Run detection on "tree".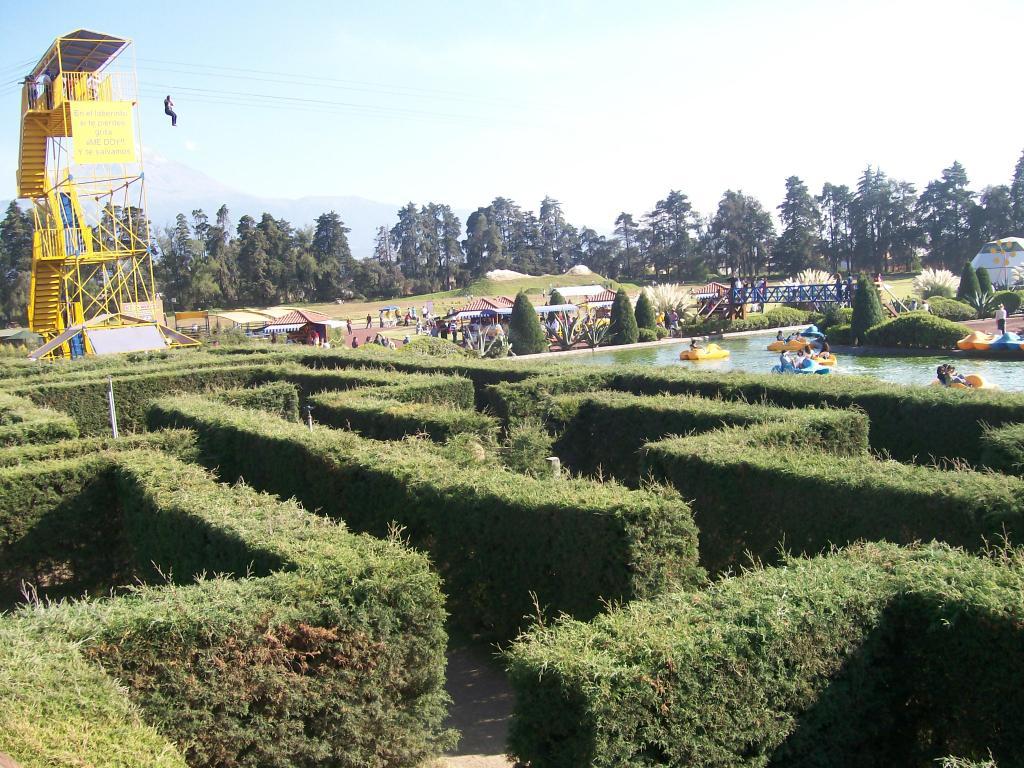
Result: (182, 251, 226, 307).
